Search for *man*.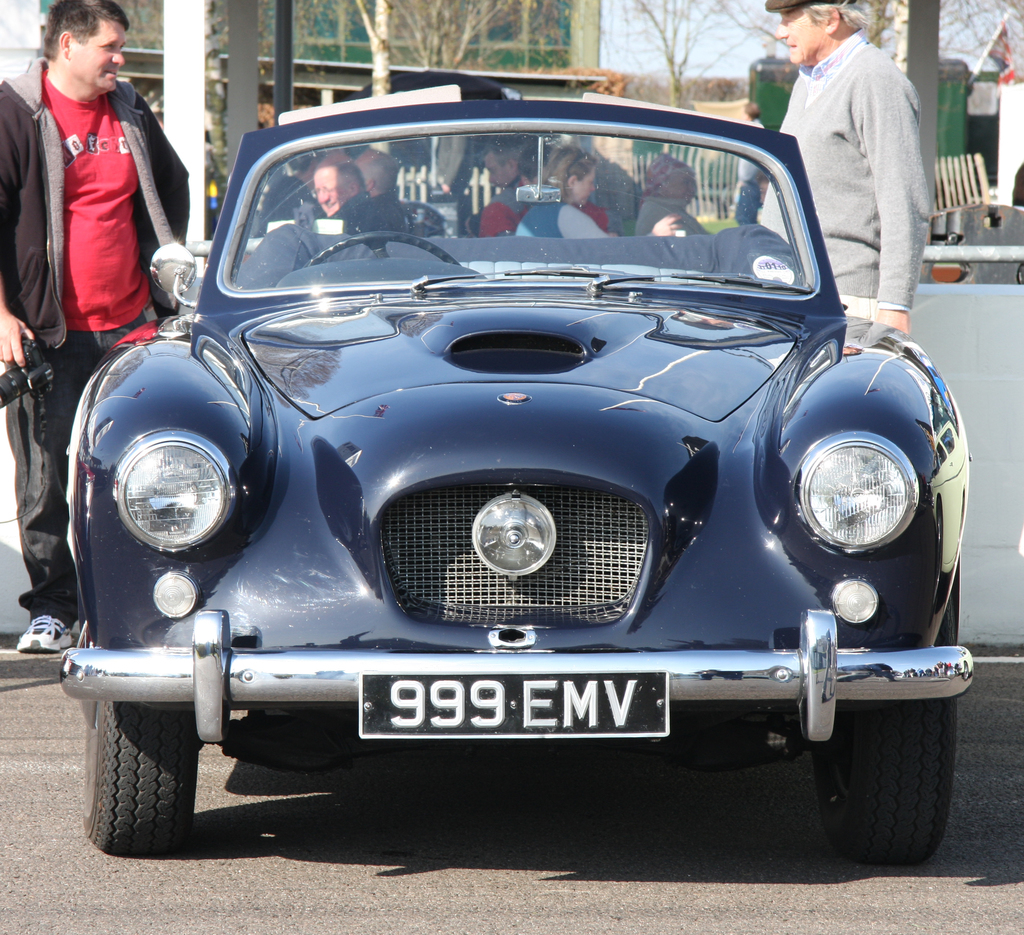
Found at pyautogui.locateOnScreen(475, 133, 533, 224).
